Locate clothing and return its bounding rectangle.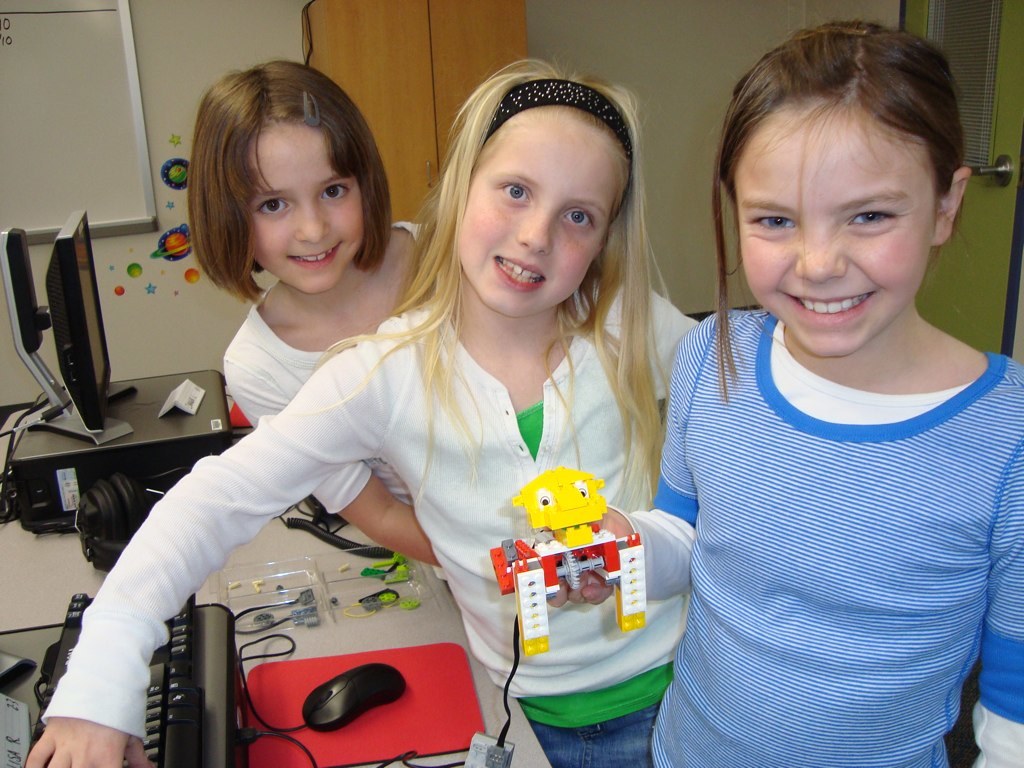
left=597, top=289, right=1023, bottom=767.
